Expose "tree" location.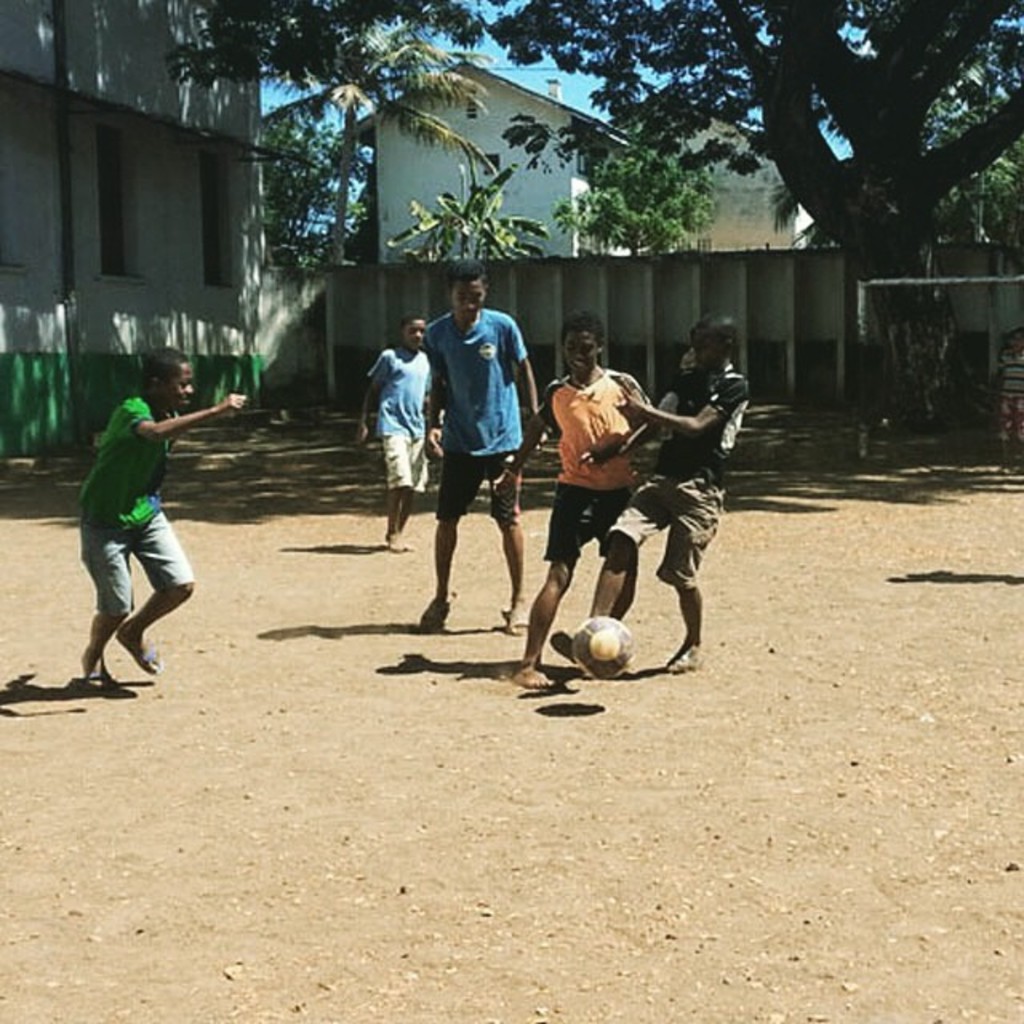
Exposed at box(917, 19, 1021, 258).
